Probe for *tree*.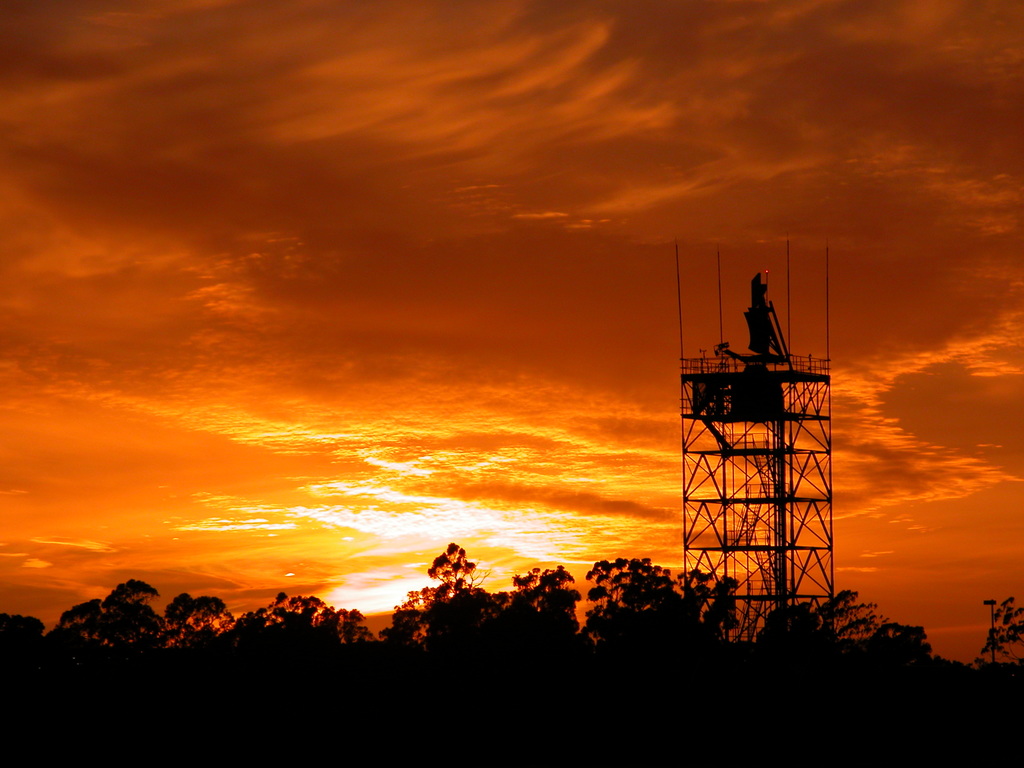
Probe result: (left=989, top=600, right=1023, bottom=680).
